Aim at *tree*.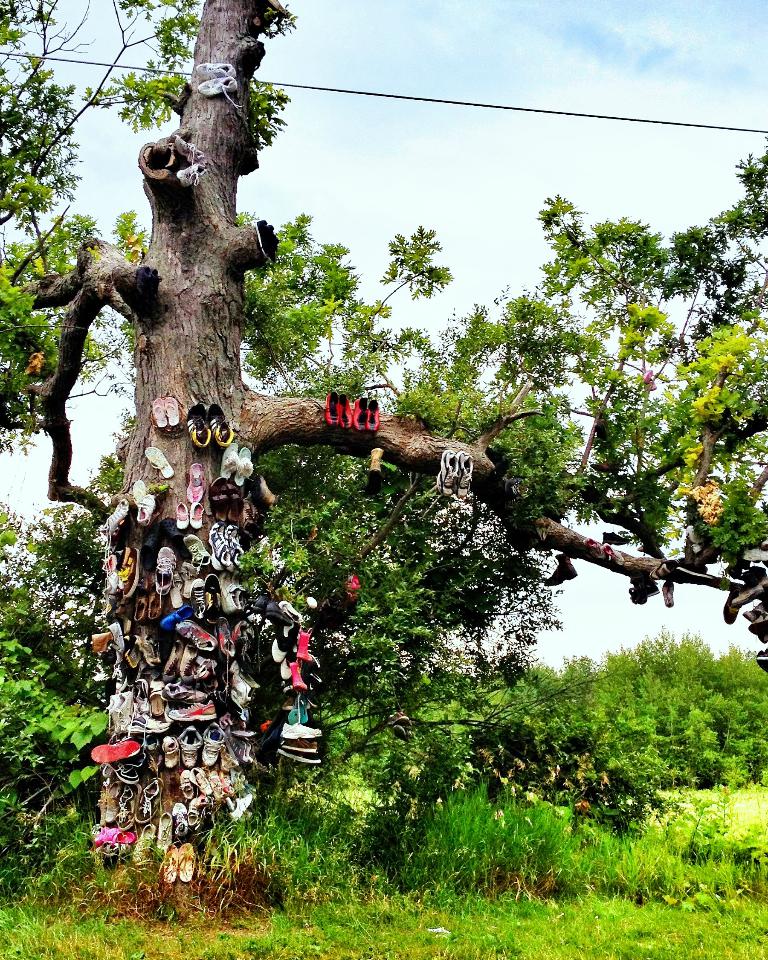
Aimed at [0,0,150,472].
